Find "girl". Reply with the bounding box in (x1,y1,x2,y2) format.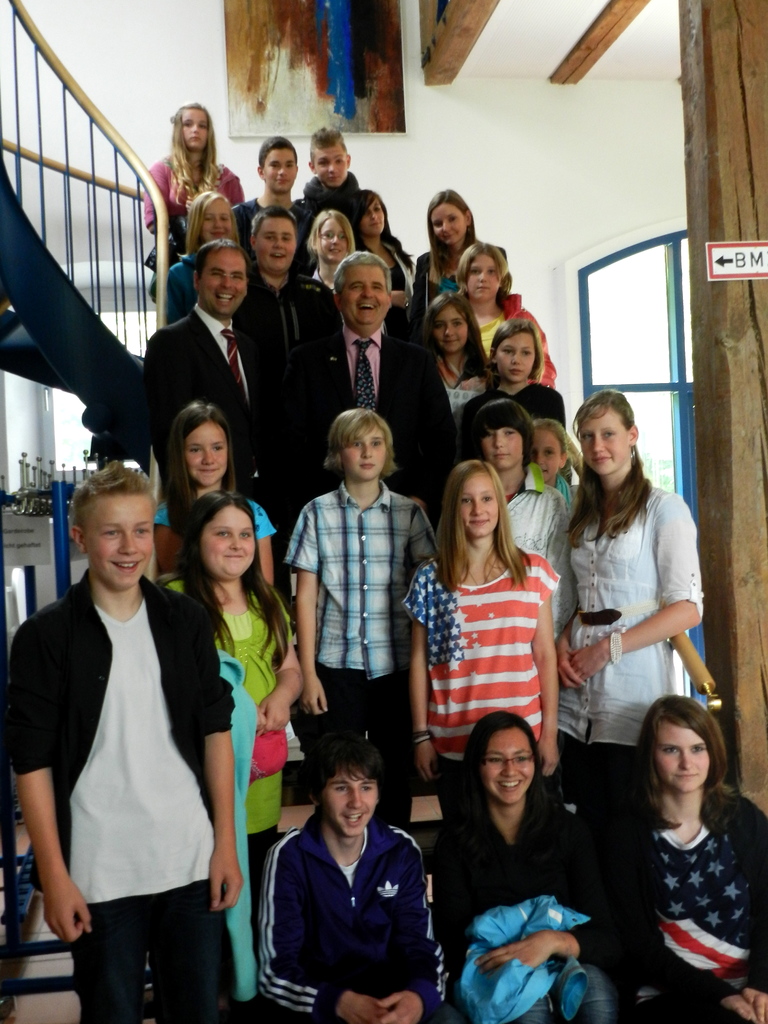
(161,490,305,1023).
